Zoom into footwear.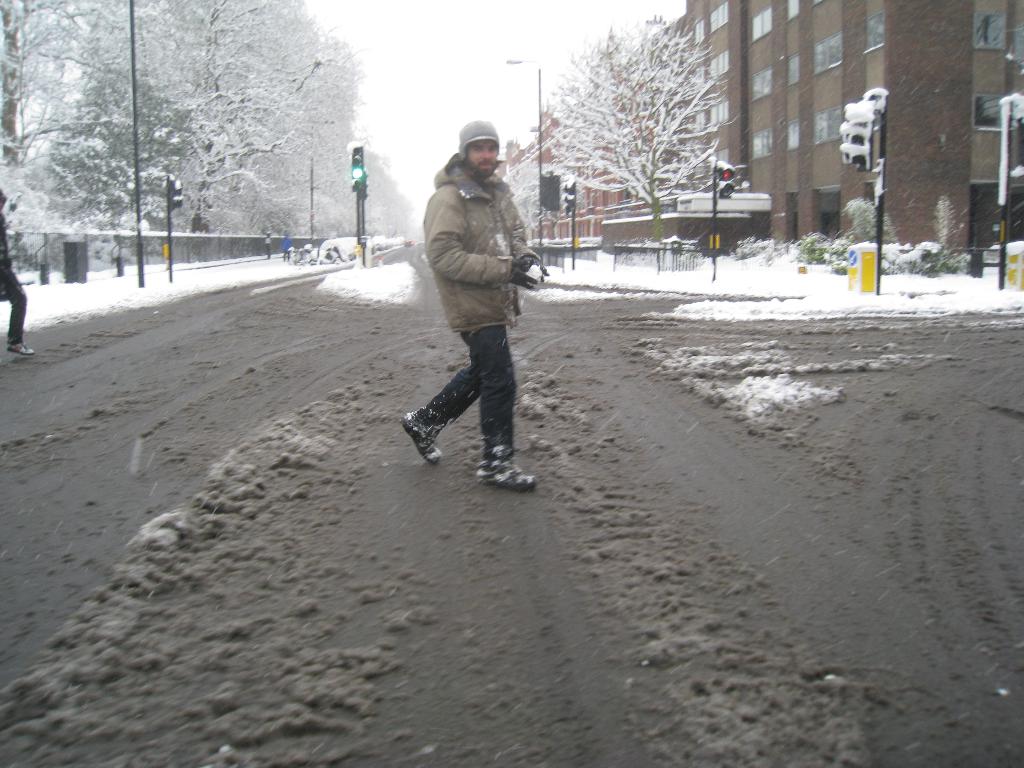
Zoom target: {"x1": 1, "y1": 339, "x2": 36, "y2": 356}.
